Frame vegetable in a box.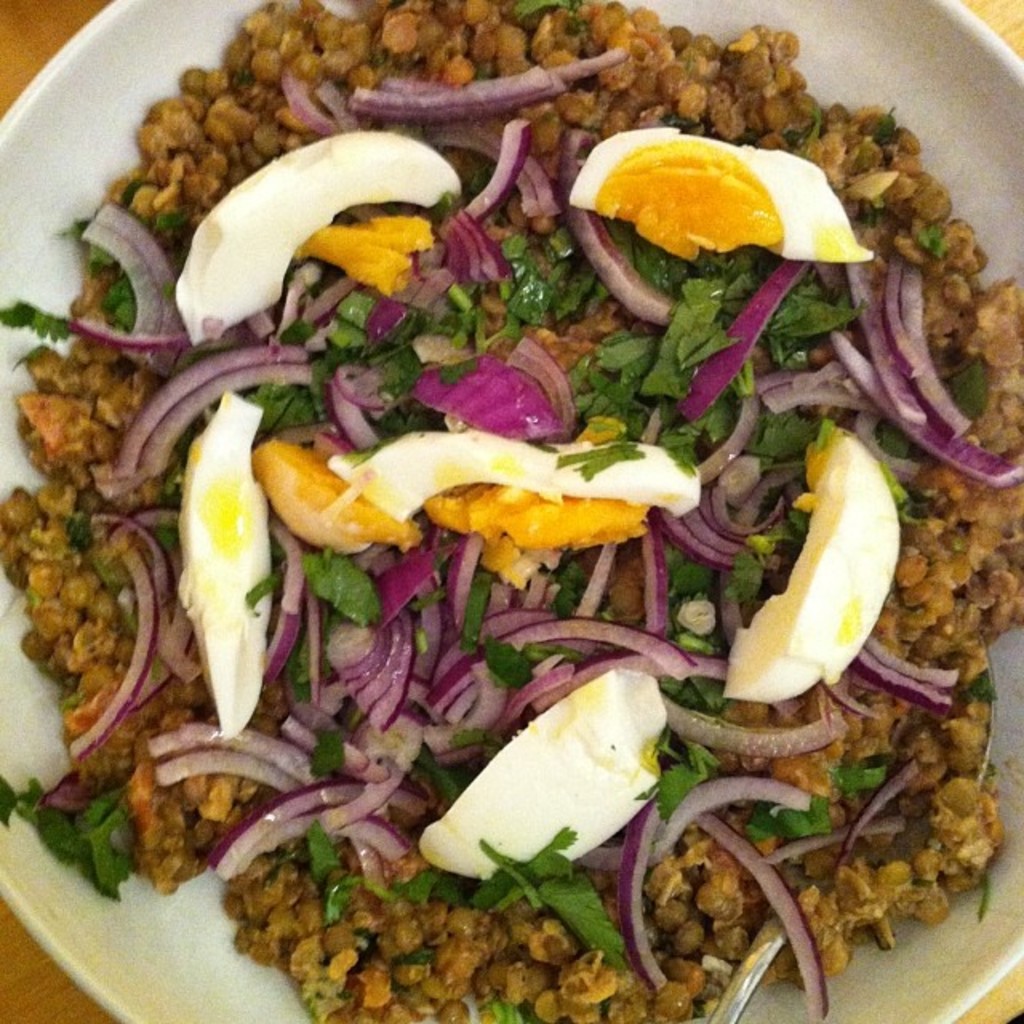
x1=235, y1=939, x2=875, y2=1022.
